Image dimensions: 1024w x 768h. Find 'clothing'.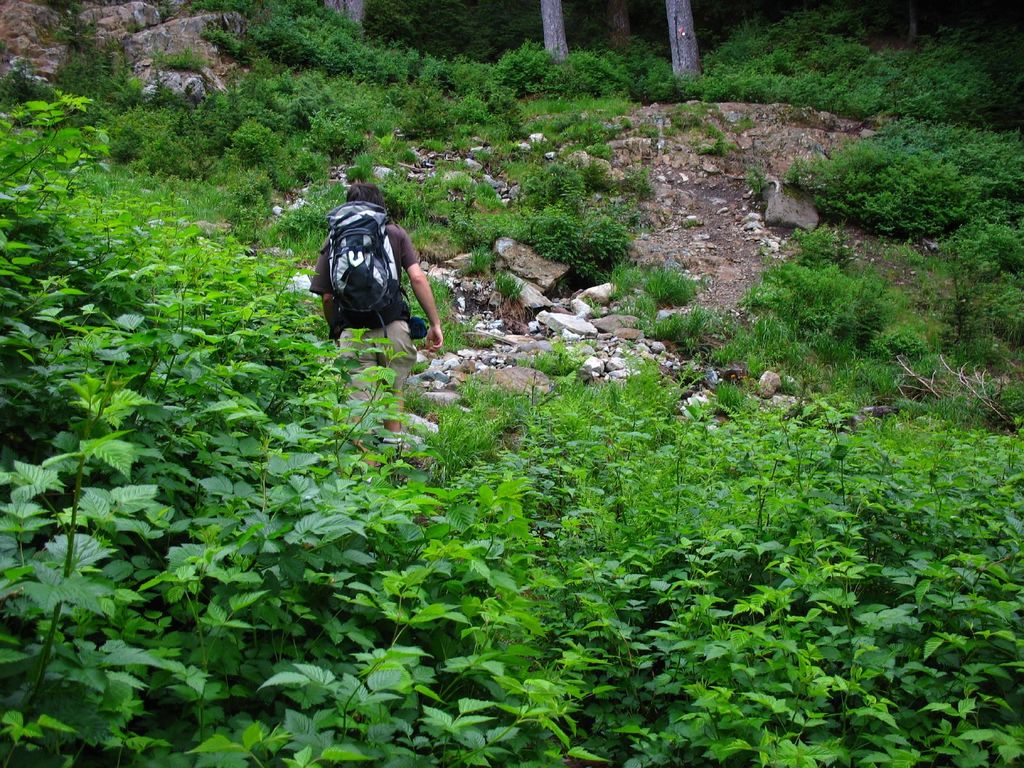
crop(294, 202, 418, 435).
